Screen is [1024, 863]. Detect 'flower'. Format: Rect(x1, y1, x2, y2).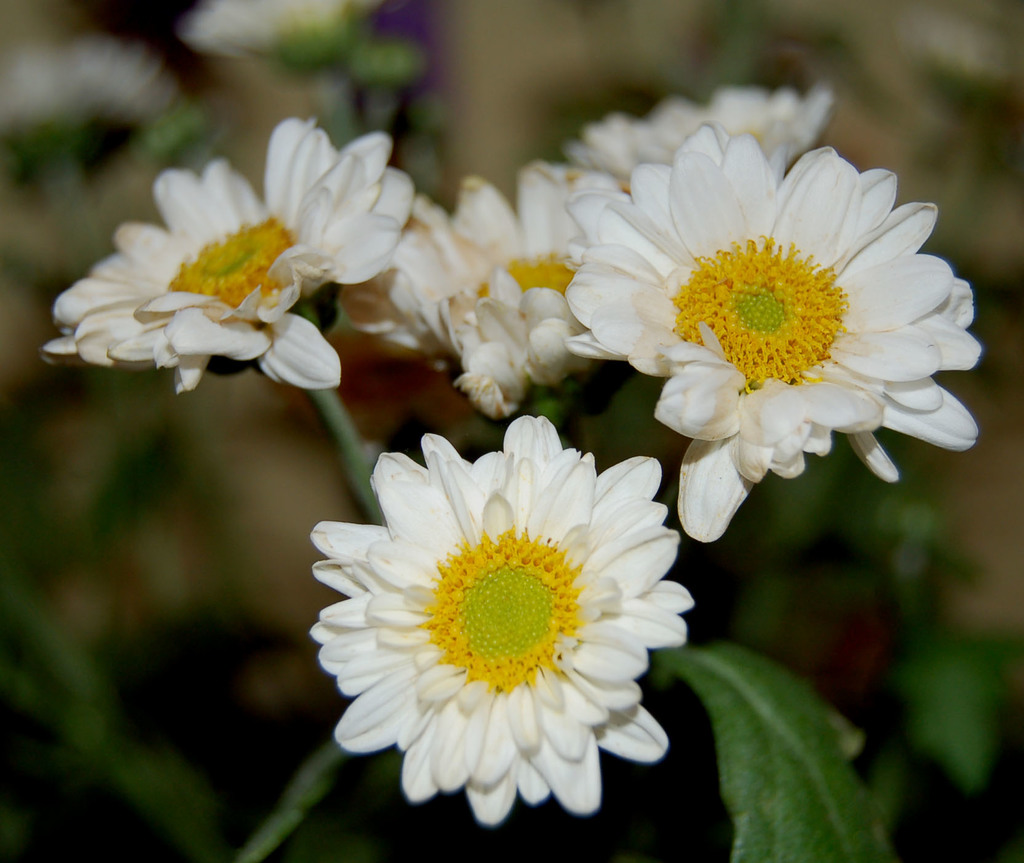
Rect(567, 83, 835, 194).
